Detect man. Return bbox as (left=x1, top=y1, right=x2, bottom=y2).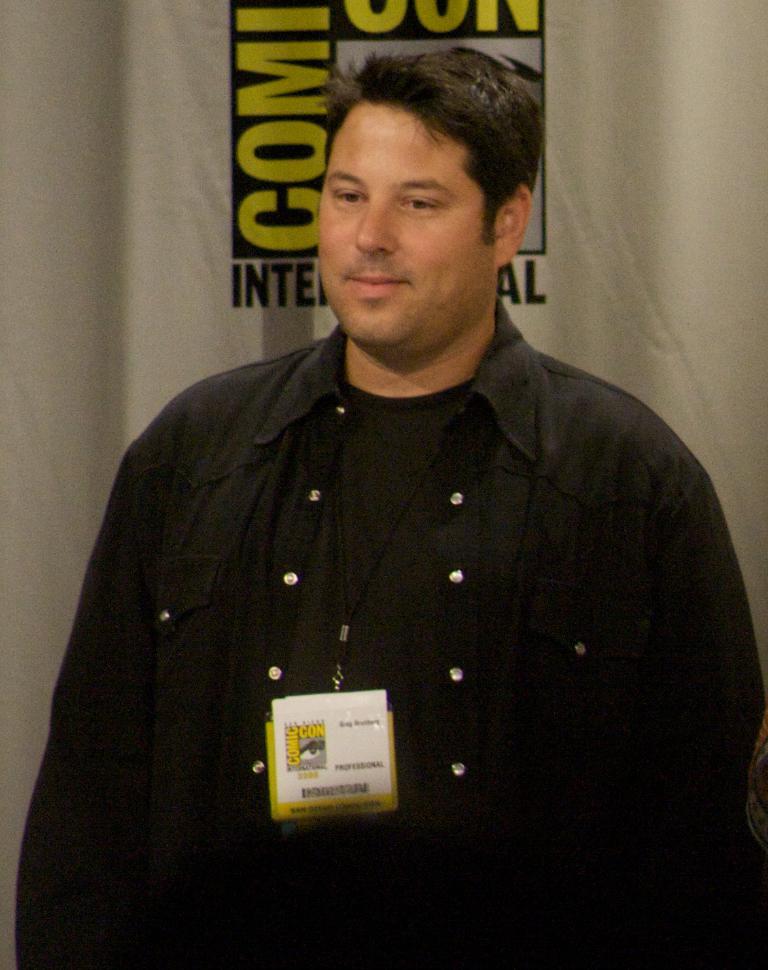
(left=47, top=53, right=750, bottom=910).
